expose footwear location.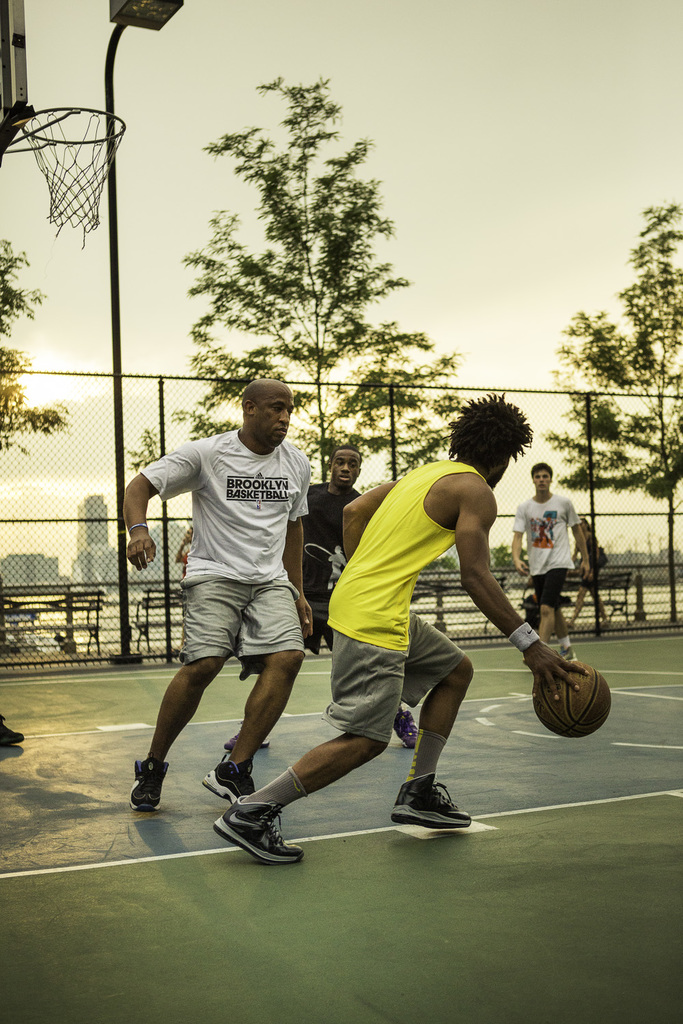
Exposed at BBox(212, 801, 309, 866).
